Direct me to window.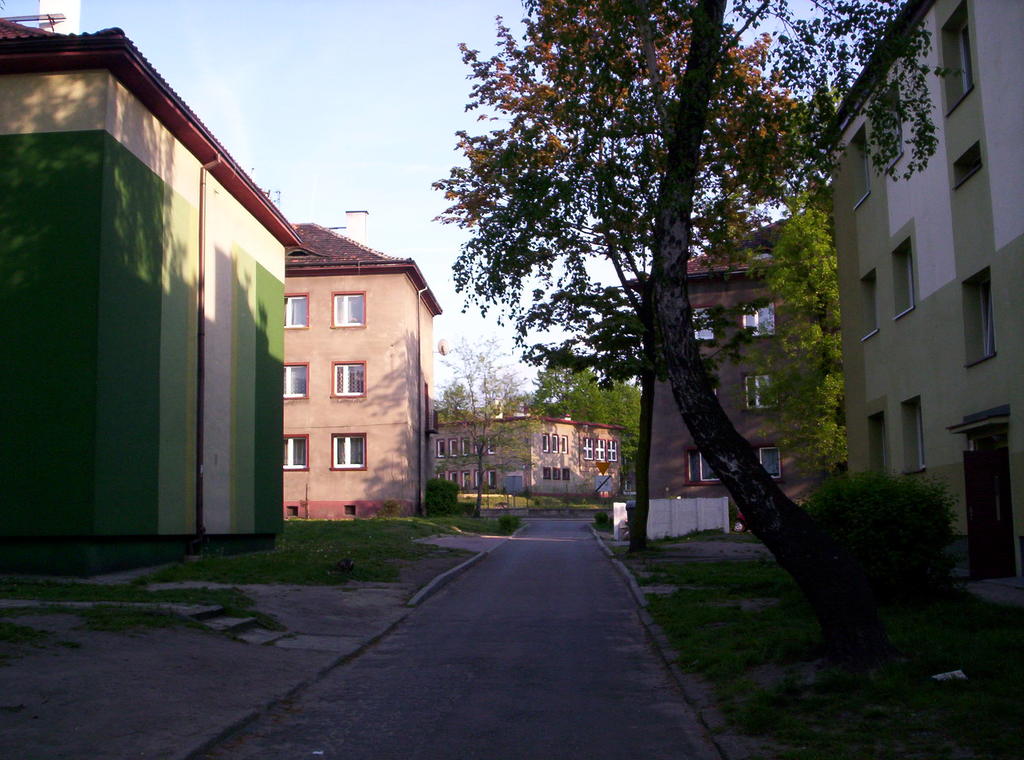
Direction: box(326, 290, 369, 327).
